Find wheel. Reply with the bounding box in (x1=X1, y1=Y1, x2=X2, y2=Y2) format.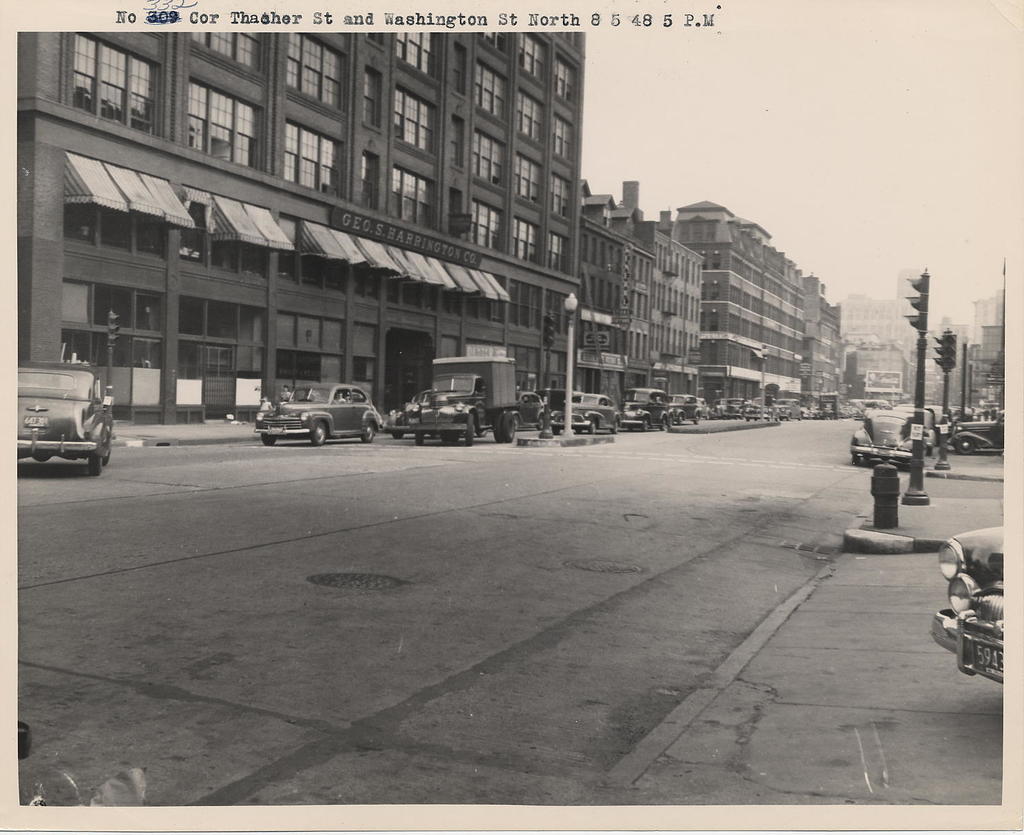
(x1=83, y1=457, x2=103, y2=474).
